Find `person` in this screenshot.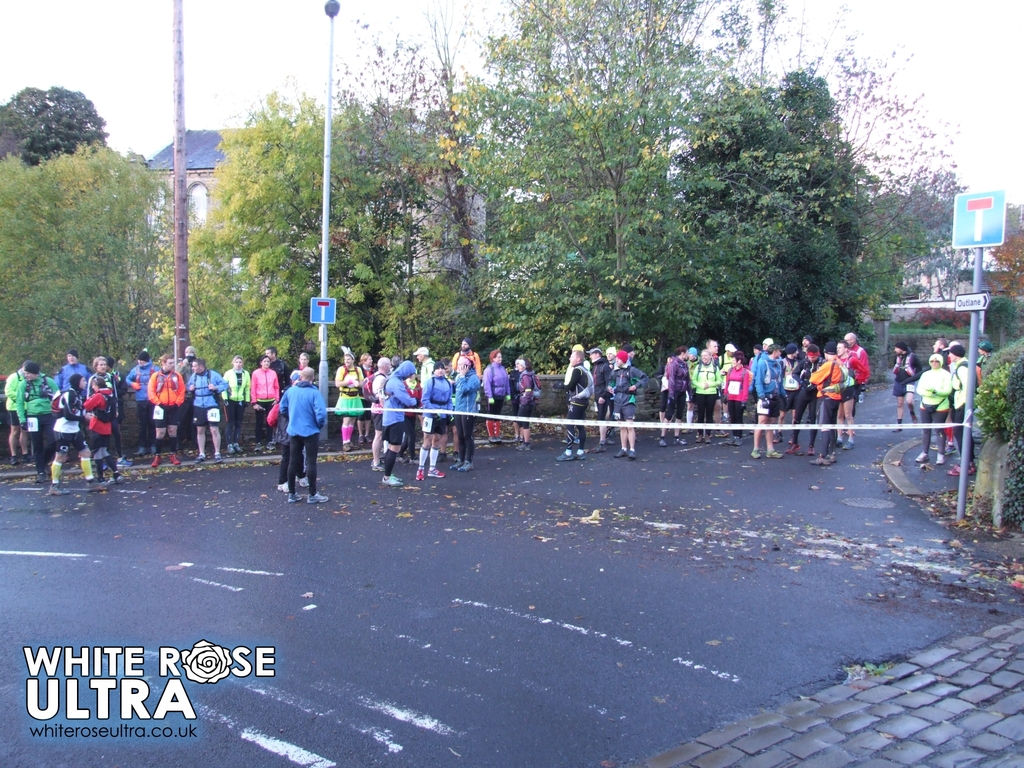
The bounding box for `person` is x1=337, y1=349, x2=364, y2=452.
